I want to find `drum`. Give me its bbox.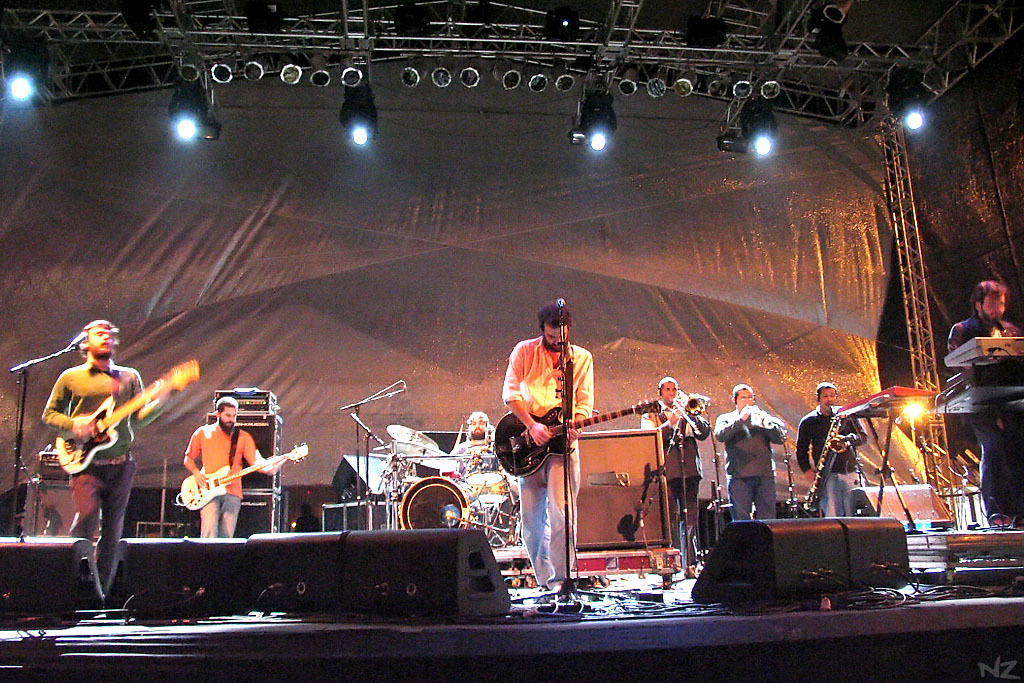
left=469, top=481, right=509, bottom=504.
